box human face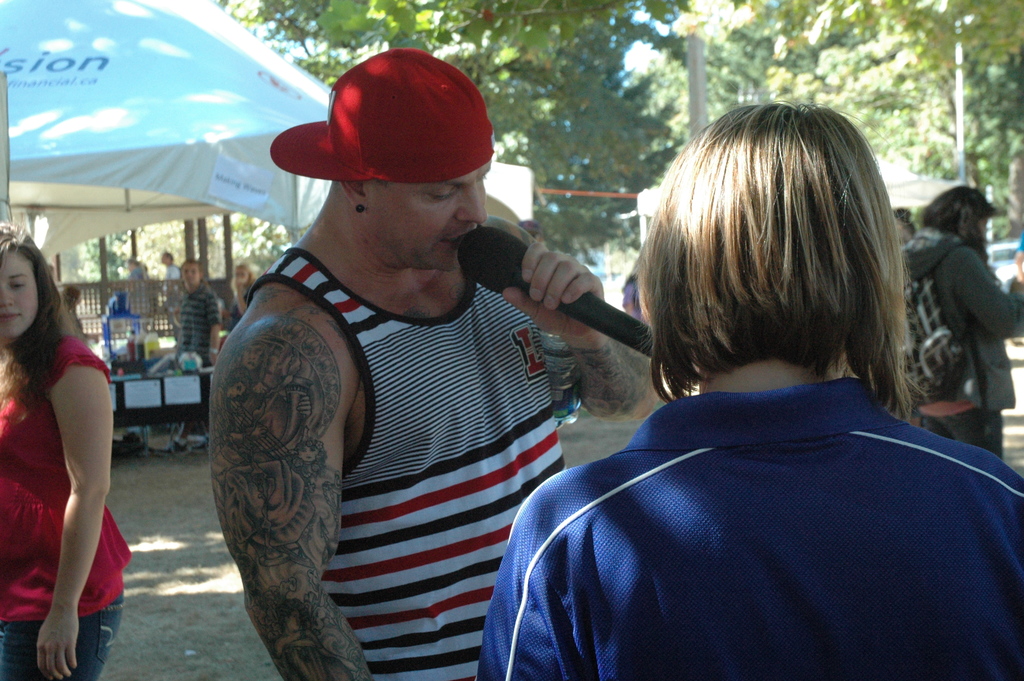
x1=0, y1=252, x2=42, y2=338
